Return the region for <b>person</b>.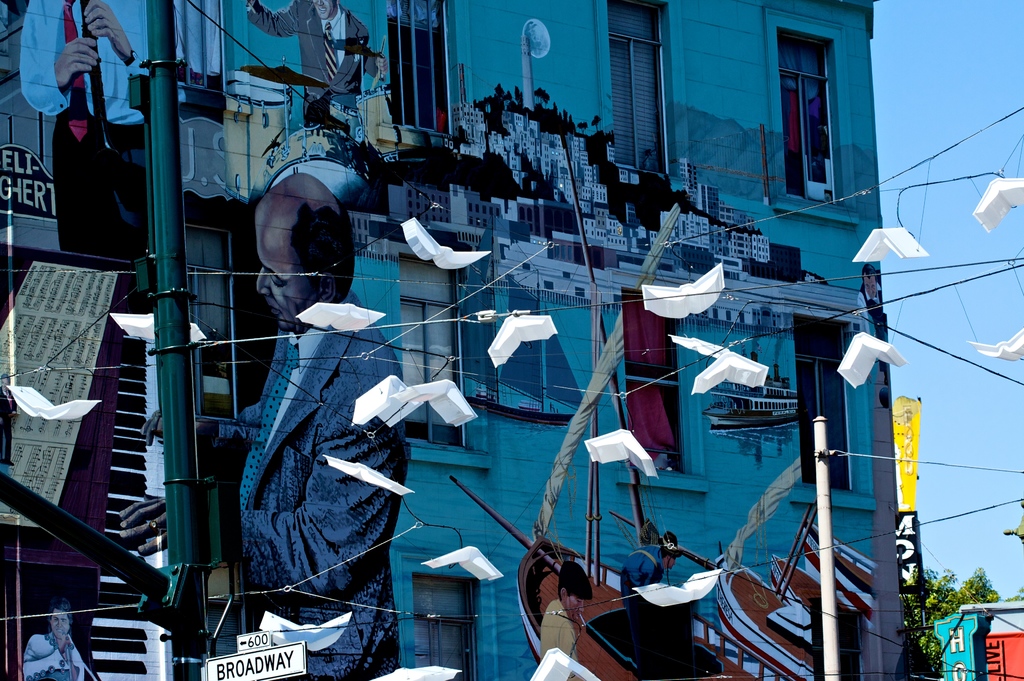
(15, 0, 154, 268).
